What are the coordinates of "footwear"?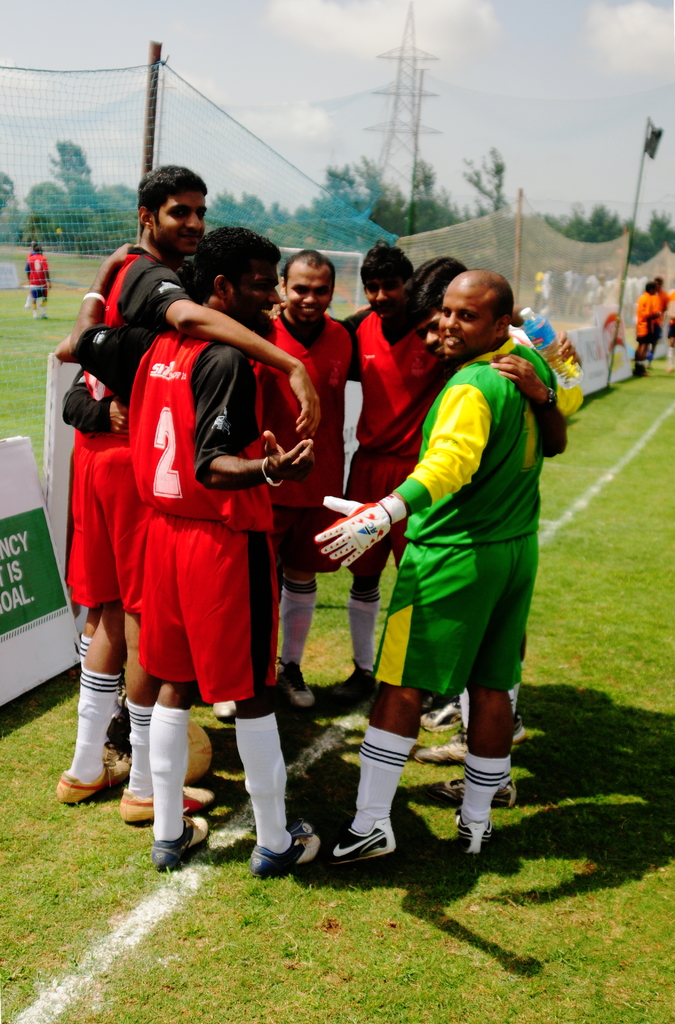
[left=335, top=813, right=409, bottom=876].
